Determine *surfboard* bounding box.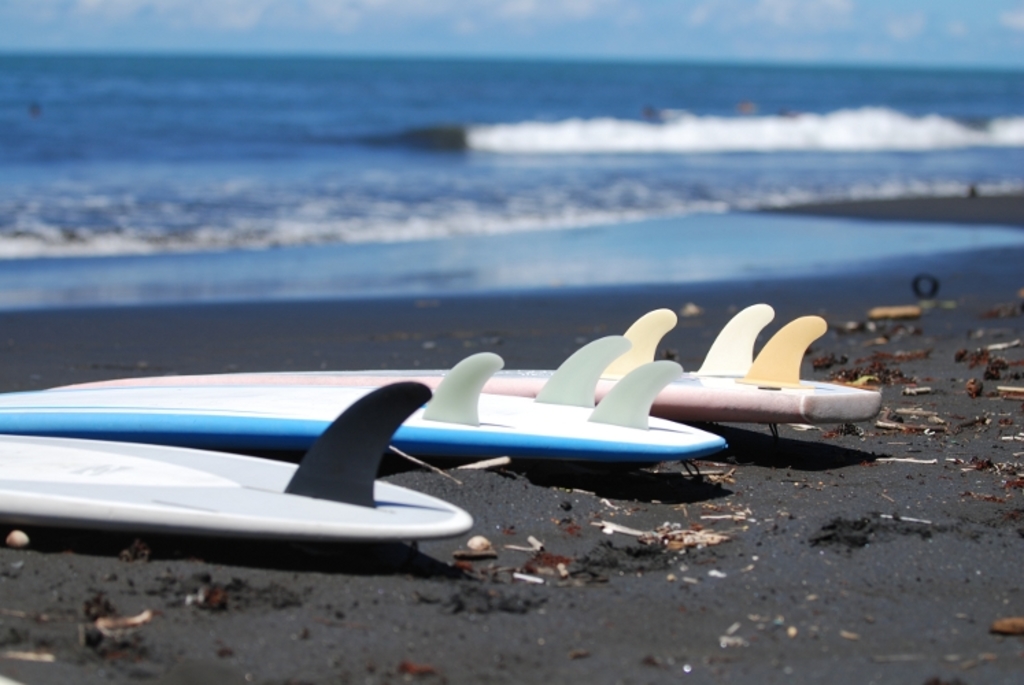
Determined: (left=0, top=332, right=733, bottom=466).
